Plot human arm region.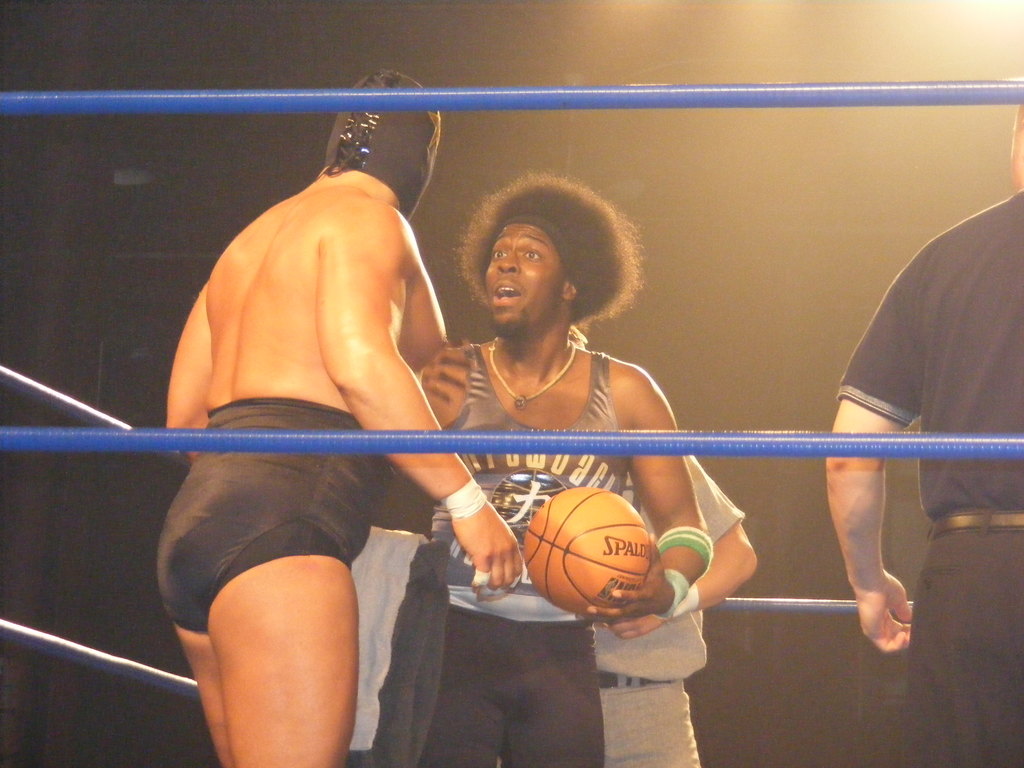
Plotted at x1=316, y1=221, x2=527, y2=600.
